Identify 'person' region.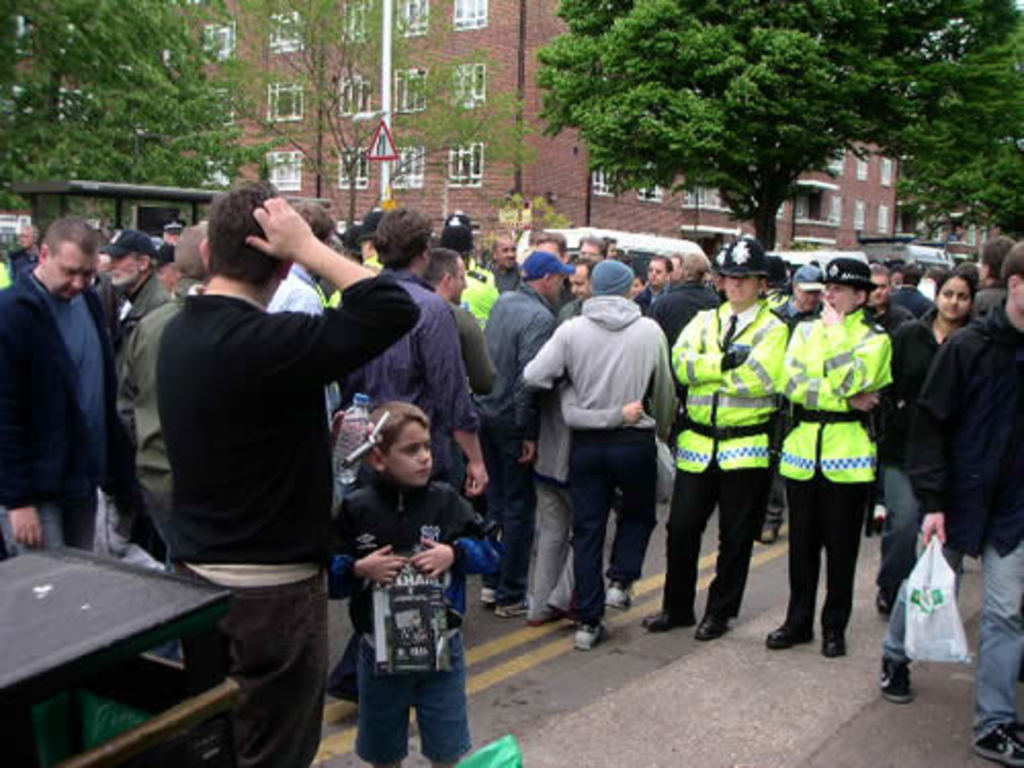
Region: box=[969, 246, 1006, 313].
